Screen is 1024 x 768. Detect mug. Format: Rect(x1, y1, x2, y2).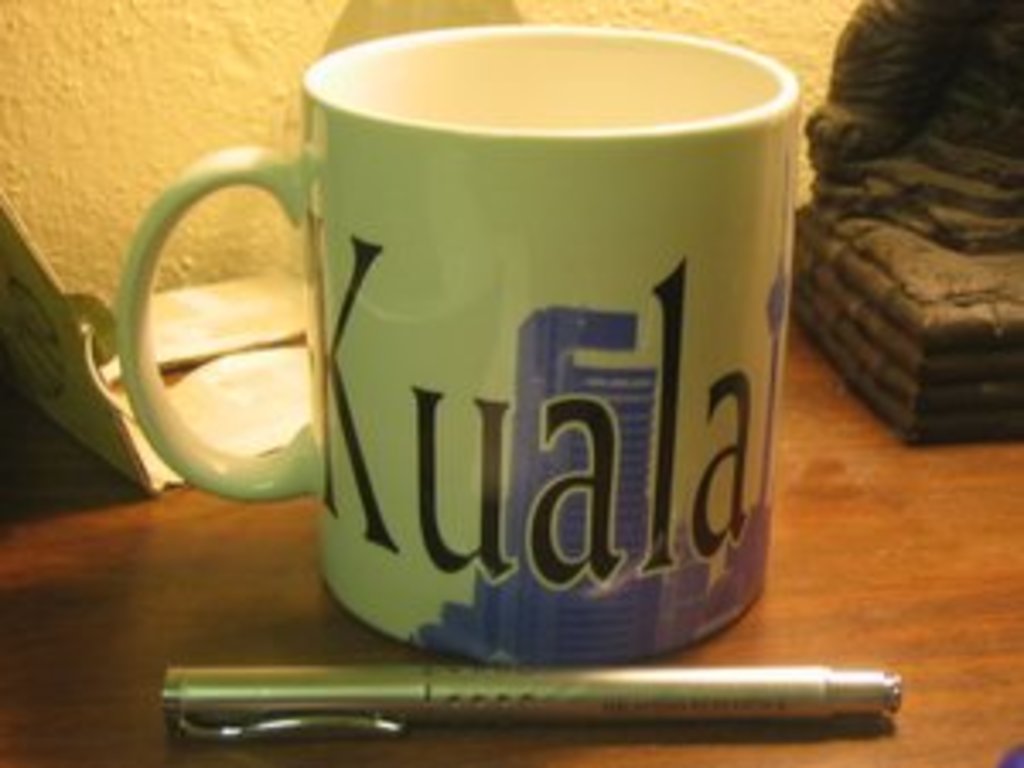
Rect(106, 24, 806, 672).
